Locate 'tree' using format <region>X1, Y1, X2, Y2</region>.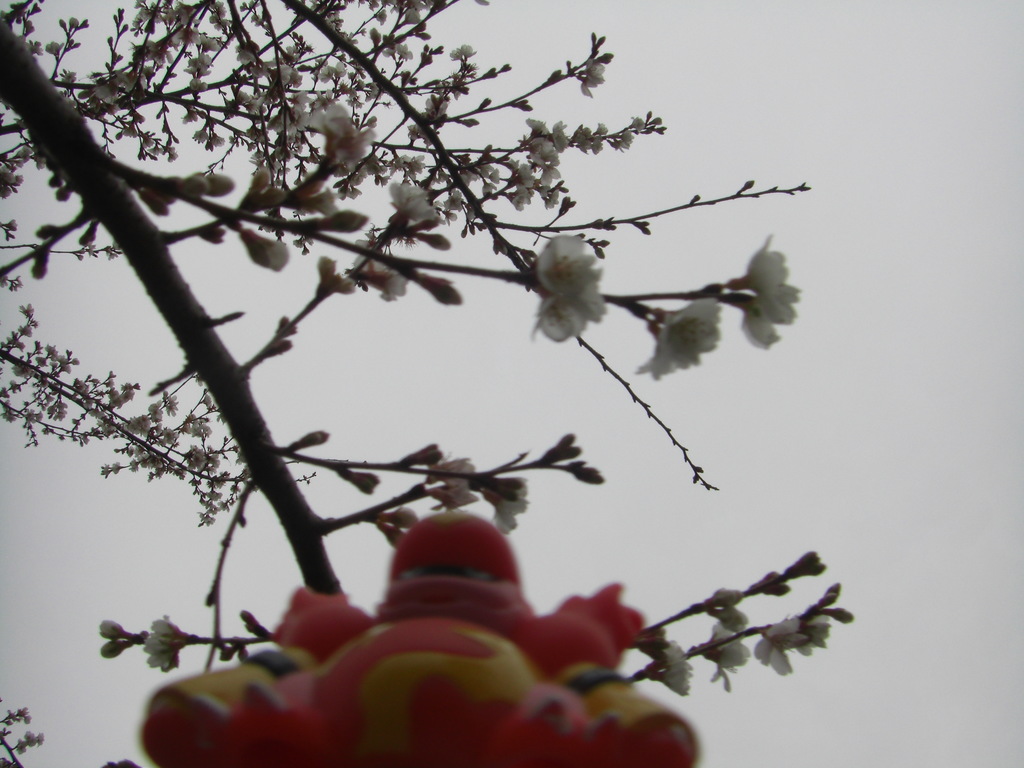
<region>0, 0, 852, 767</region>.
